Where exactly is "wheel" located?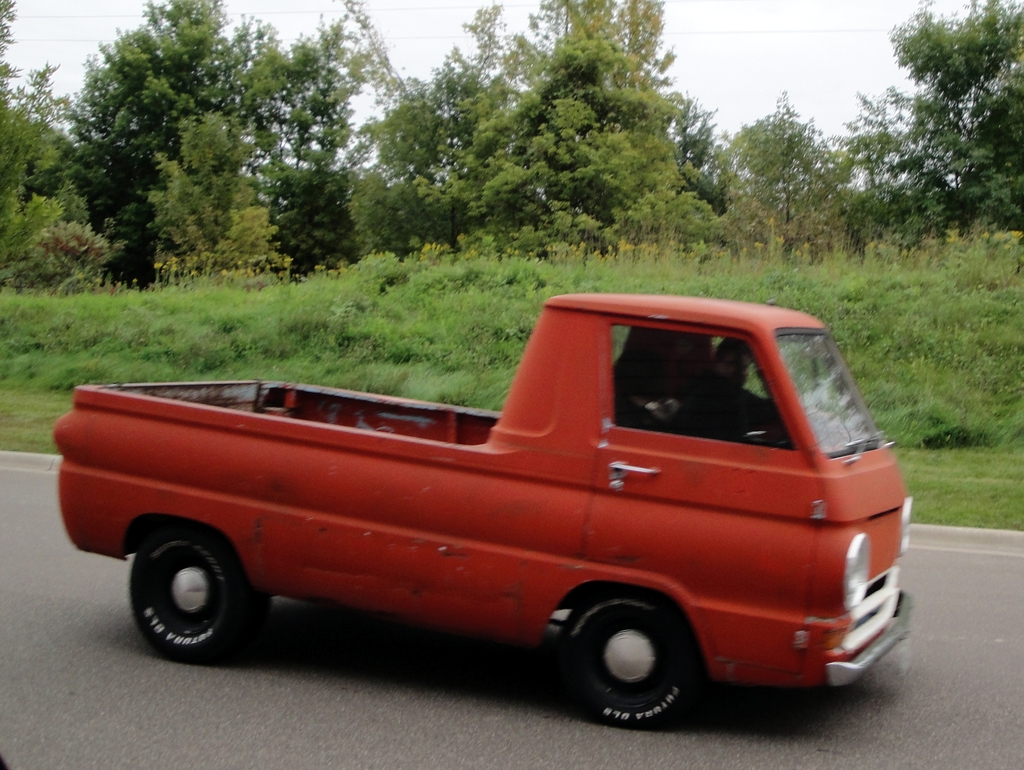
Its bounding box is (122, 532, 252, 666).
